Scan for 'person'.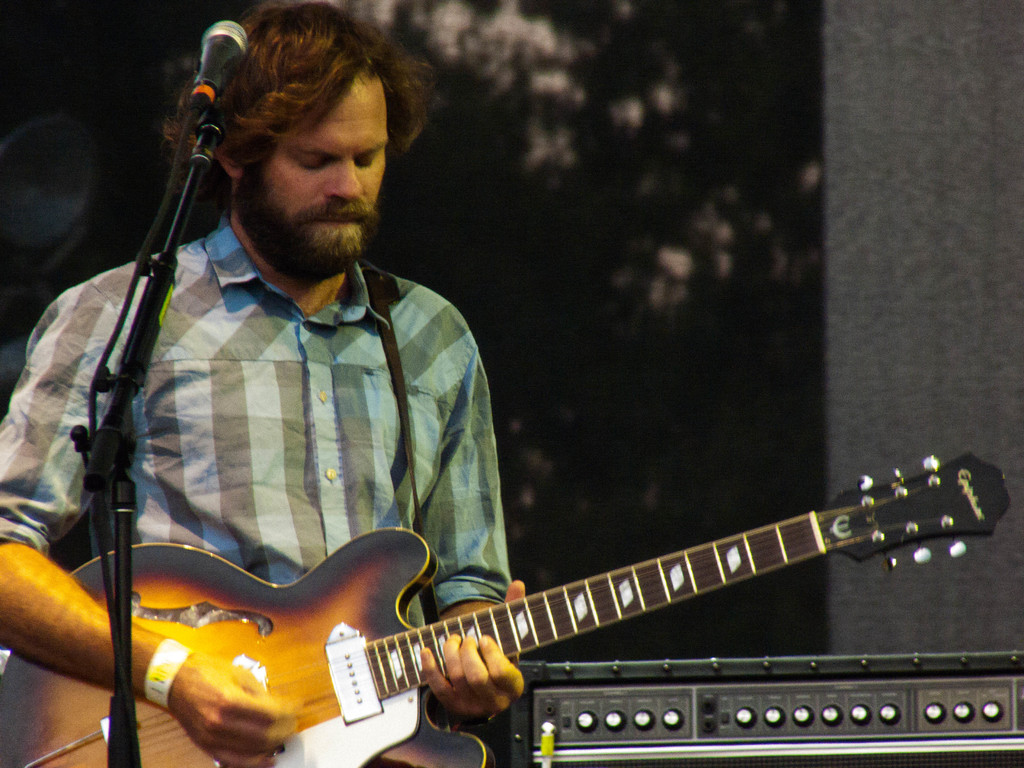
Scan result: <box>61,8,534,757</box>.
